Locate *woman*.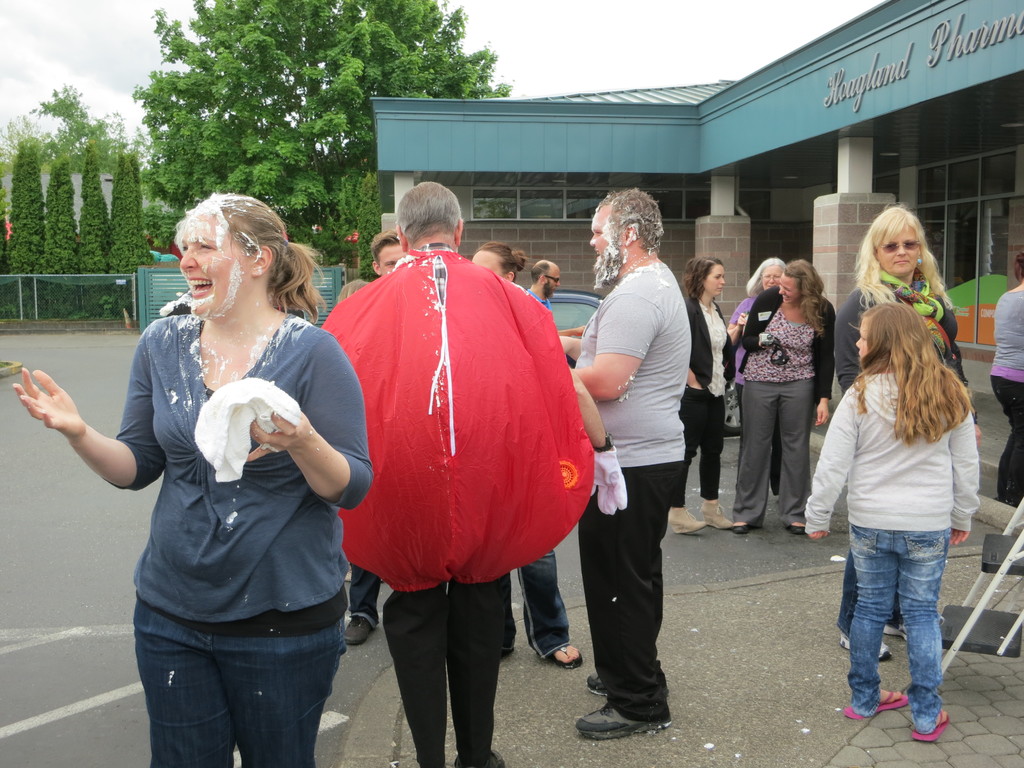
Bounding box: <region>669, 255, 736, 533</region>.
